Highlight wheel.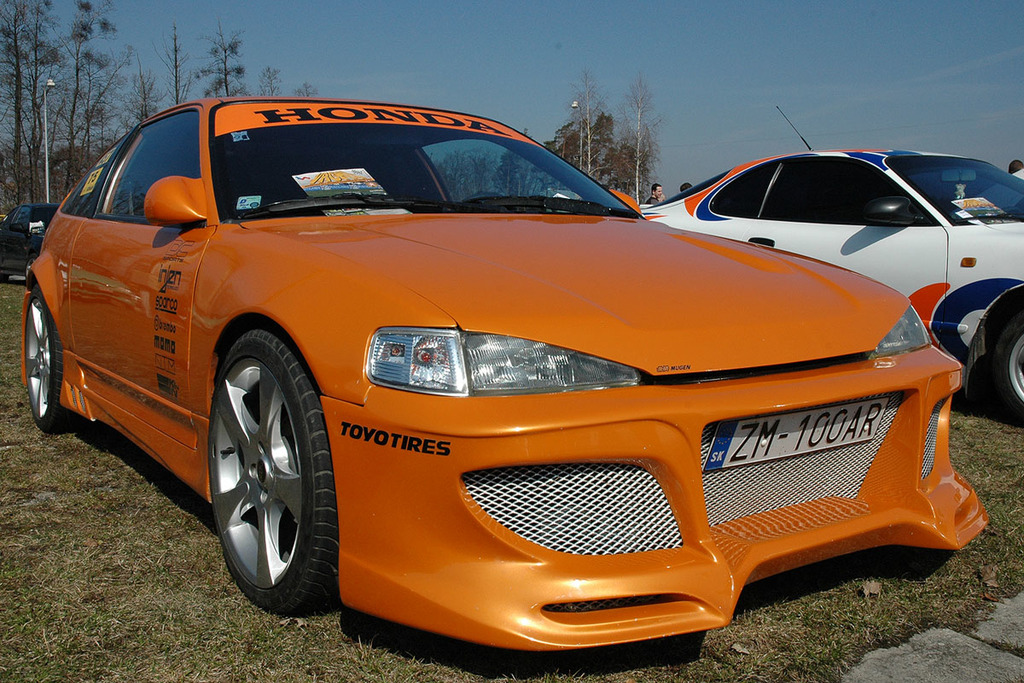
Highlighted region: crop(22, 287, 78, 438).
